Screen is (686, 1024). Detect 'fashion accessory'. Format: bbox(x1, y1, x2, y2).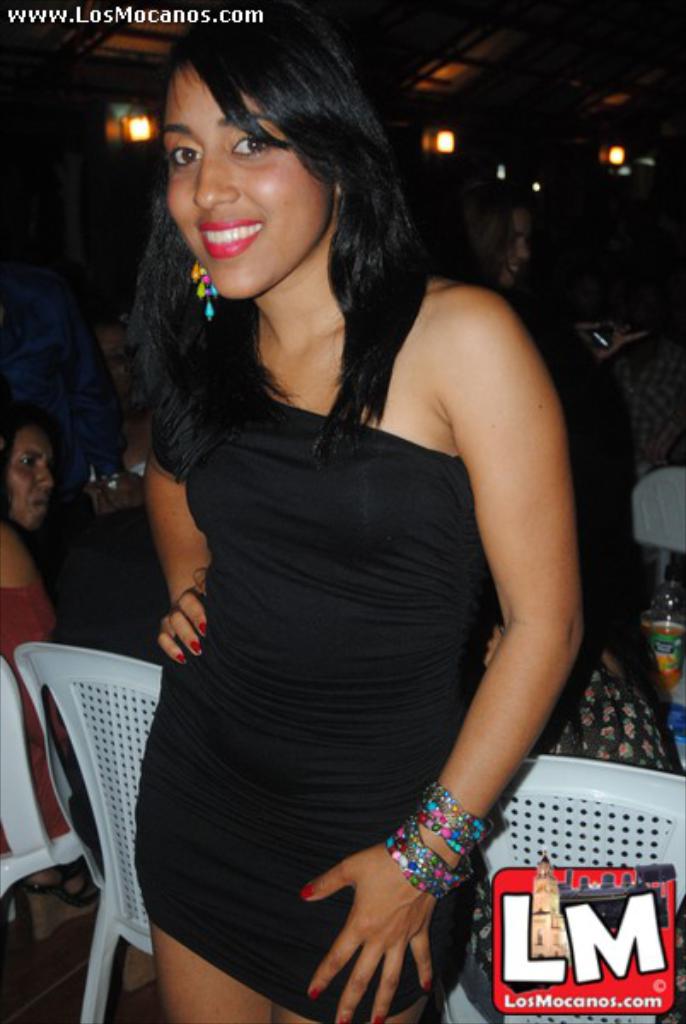
bbox(408, 780, 491, 870).
